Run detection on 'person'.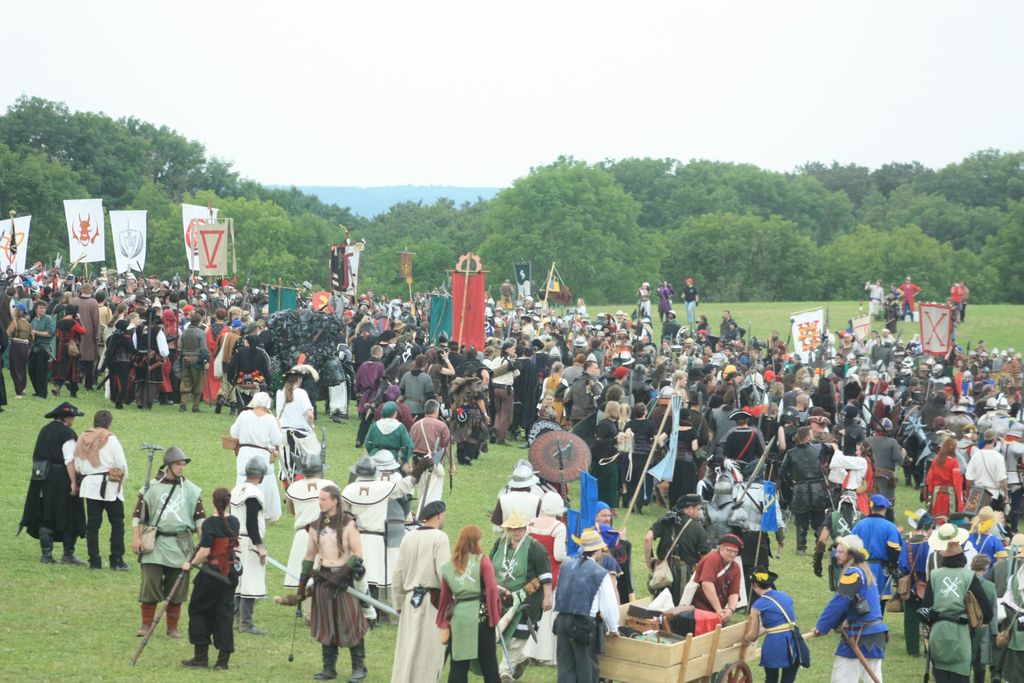
Result: left=487, top=514, right=554, bottom=679.
